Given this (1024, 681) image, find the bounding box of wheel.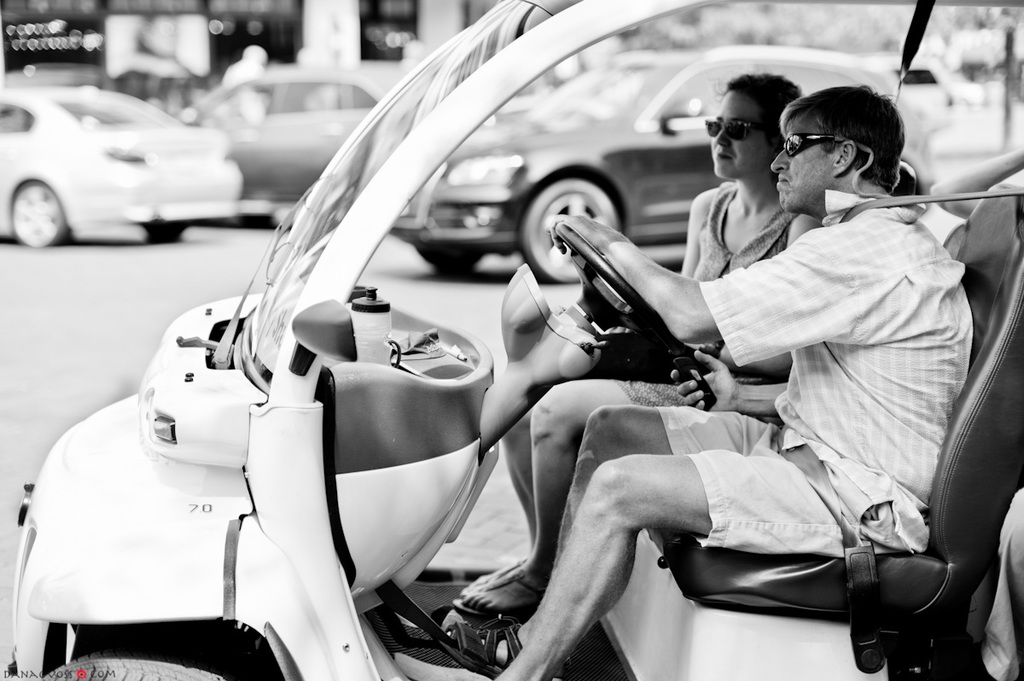
(left=413, top=244, right=482, bottom=276).
